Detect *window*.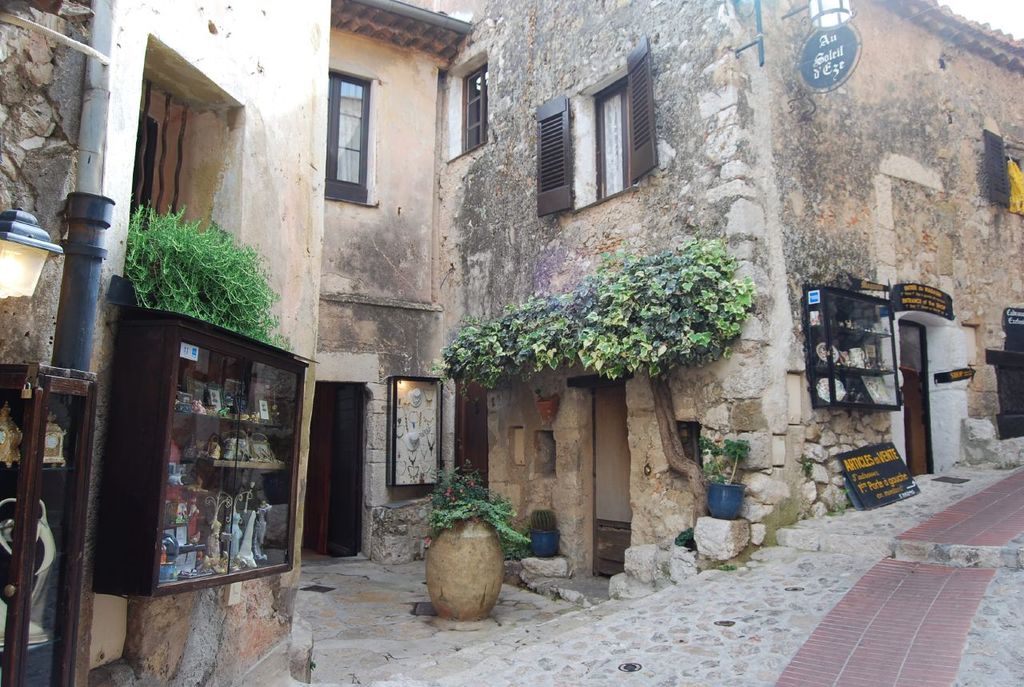
Detected at 325:69:367:205.
